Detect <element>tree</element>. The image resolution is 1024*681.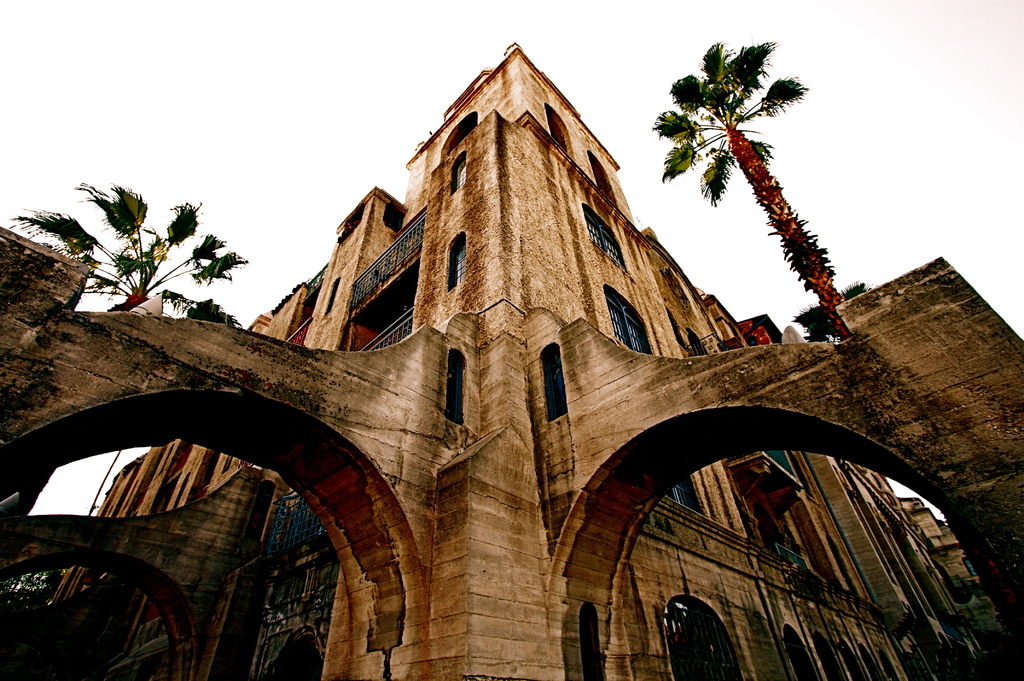
rect(943, 566, 1016, 675).
